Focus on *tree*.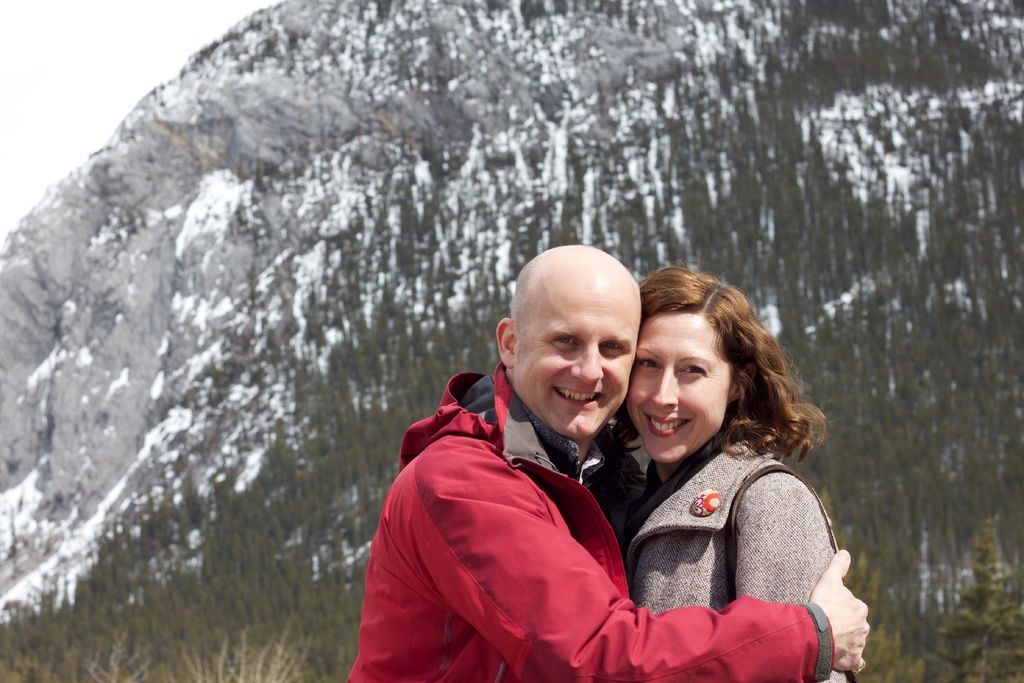
Focused at <bbox>940, 520, 1023, 682</bbox>.
